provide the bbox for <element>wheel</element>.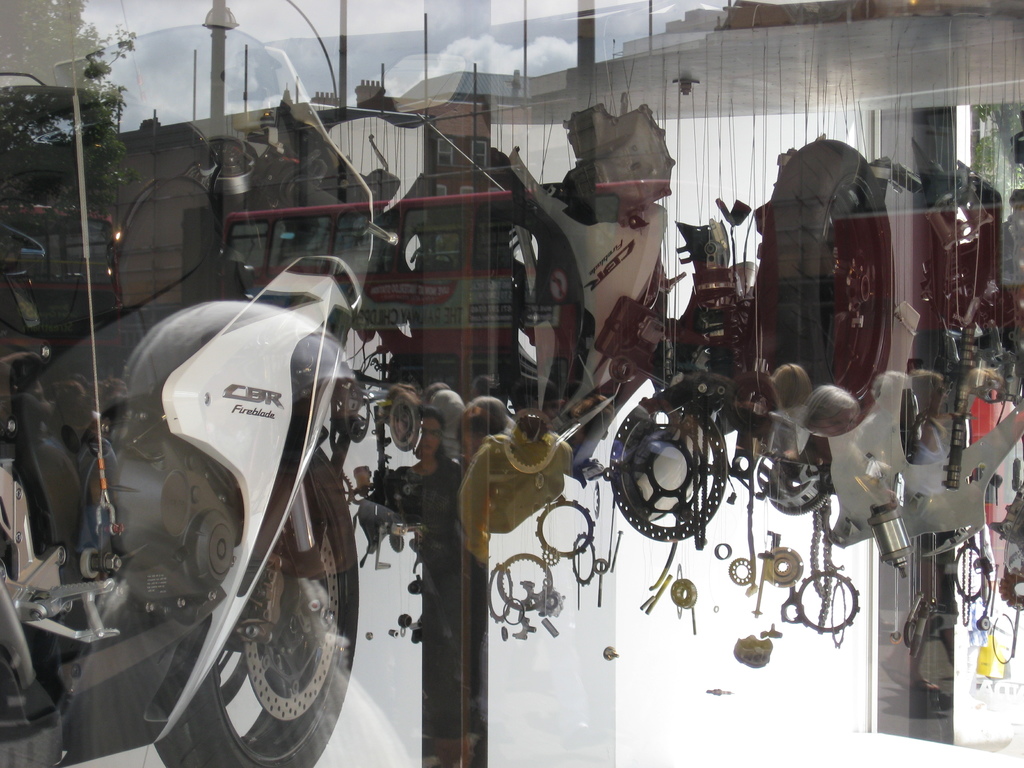
bbox=[387, 394, 422, 455].
